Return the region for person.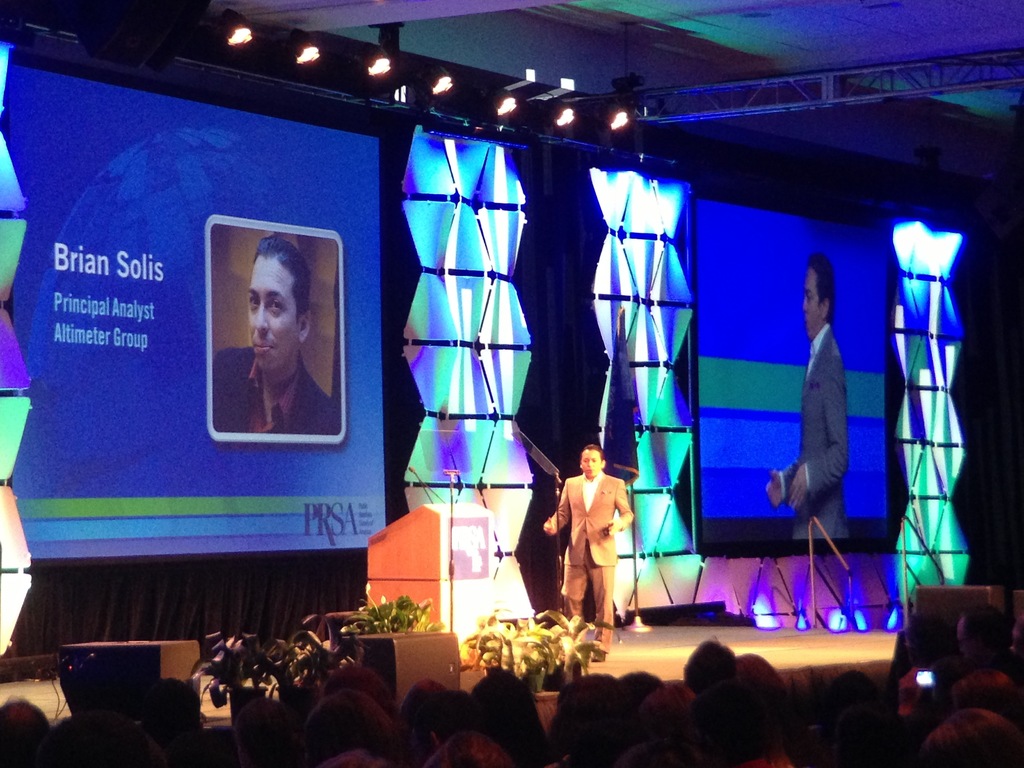
(549, 432, 630, 641).
